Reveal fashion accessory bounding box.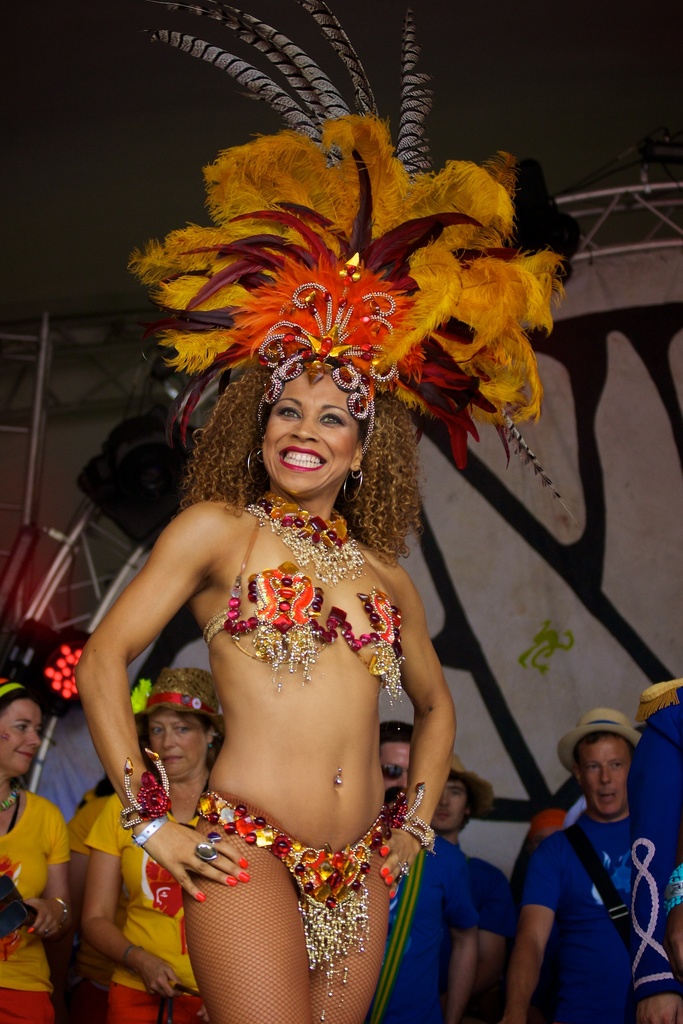
Revealed: left=445, top=752, right=495, bottom=820.
